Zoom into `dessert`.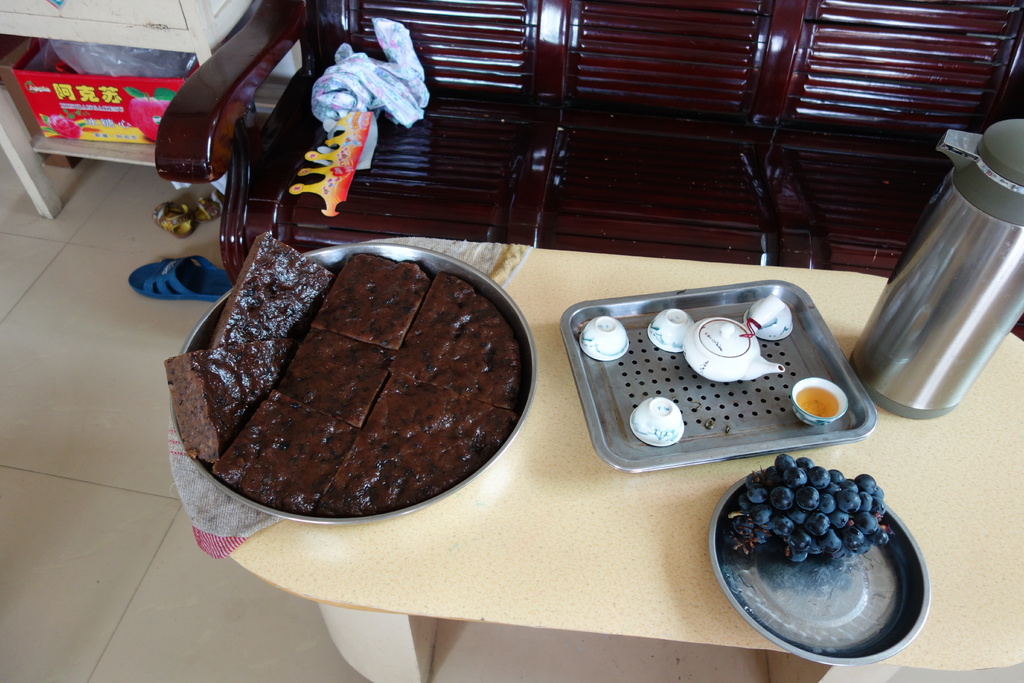
Zoom target: box(733, 450, 895, 569).
